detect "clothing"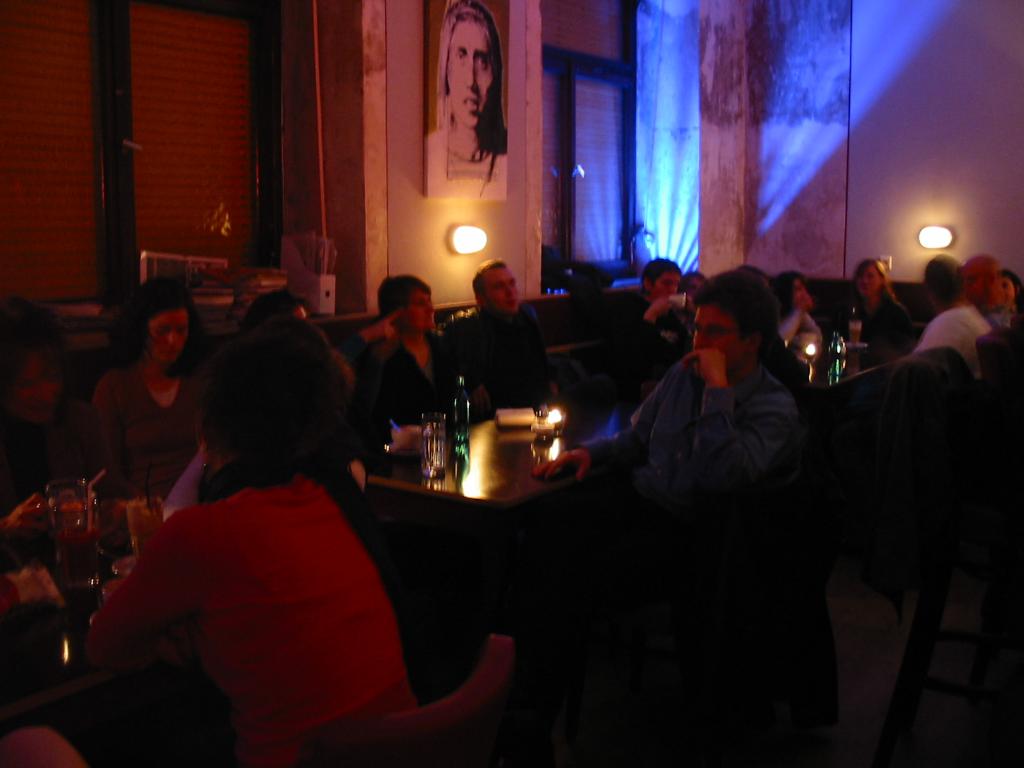
bbox=(360, 333, 457, 429)
